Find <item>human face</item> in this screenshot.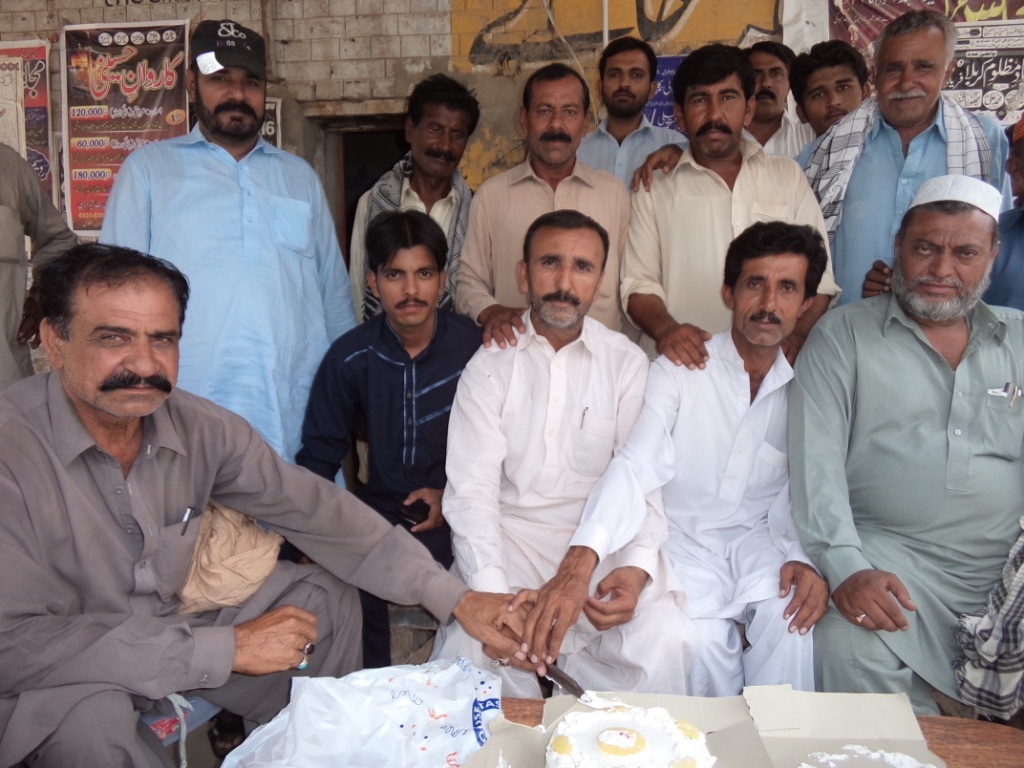
The bounding box for <item>human face</item> is [left=527, top=82, right=586, bottom=162].
